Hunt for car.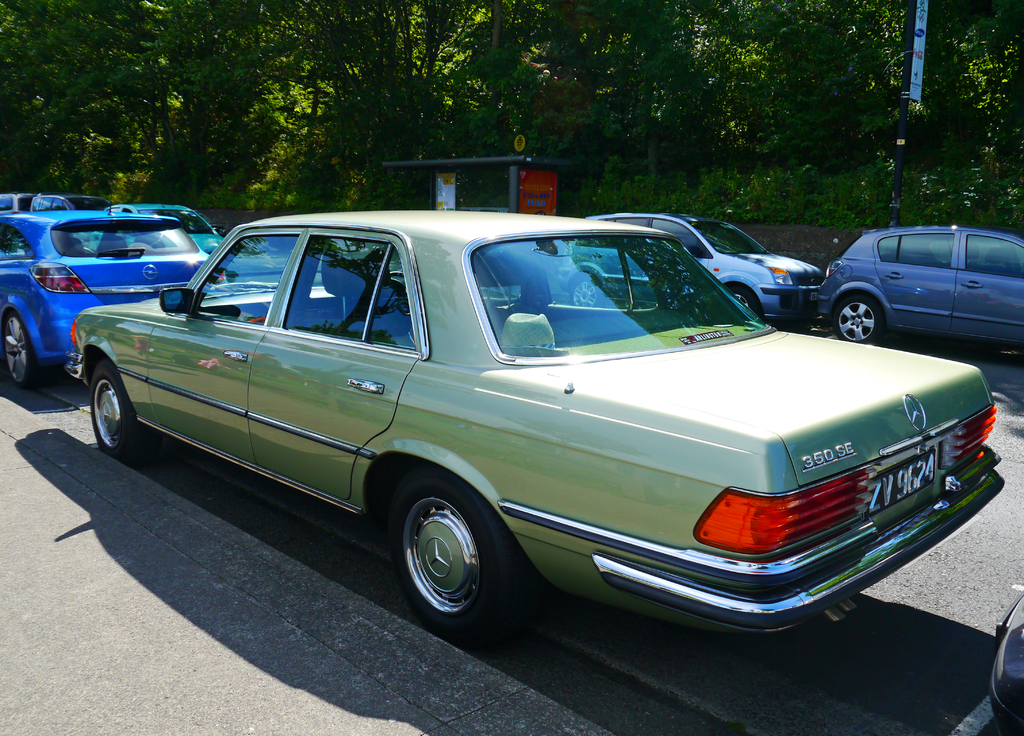
Hunted down at 0 193 71 209.
